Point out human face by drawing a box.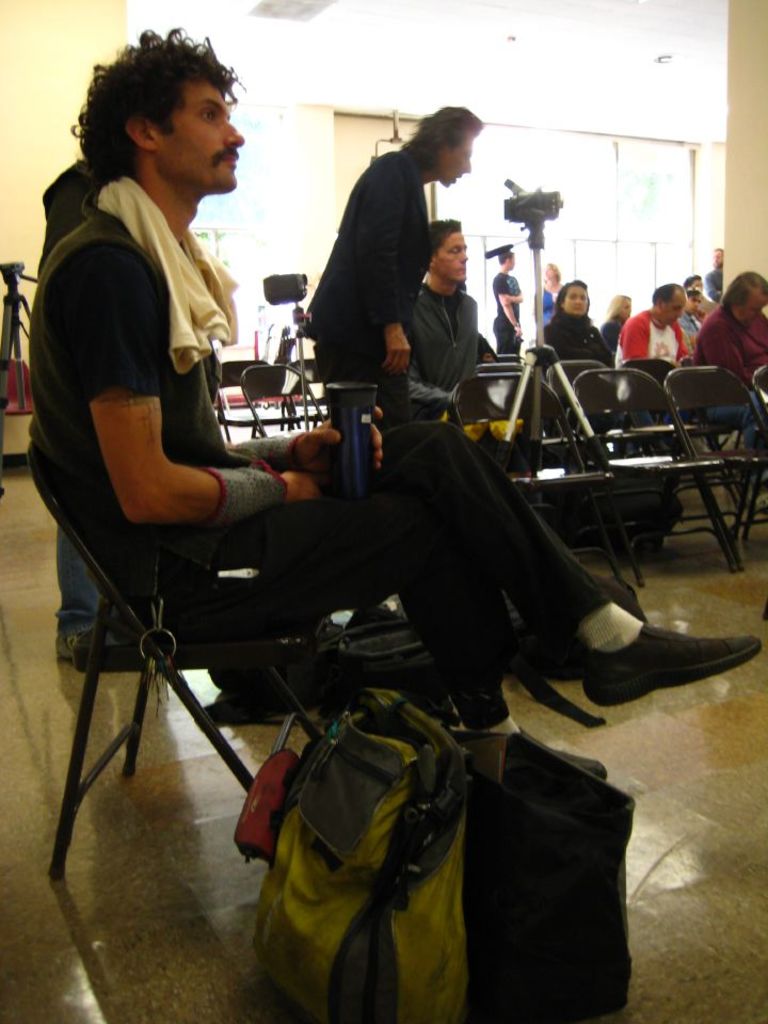
[x1=447, y1=134, x2=470, y2=191].
